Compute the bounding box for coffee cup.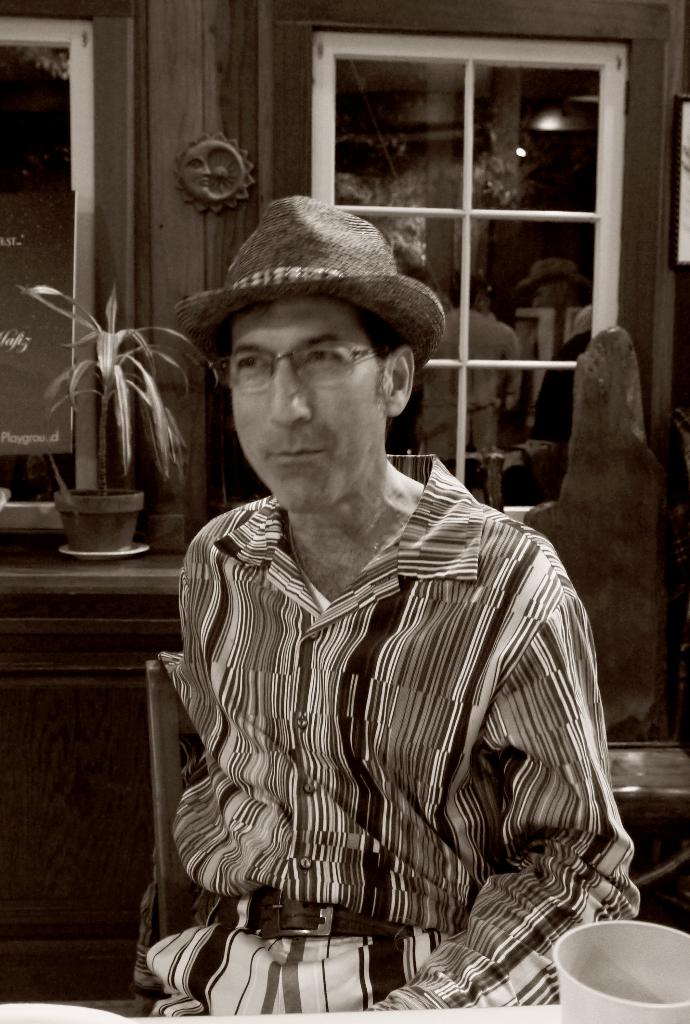
x1=552 y1=919 x2=689 y2=1023.
